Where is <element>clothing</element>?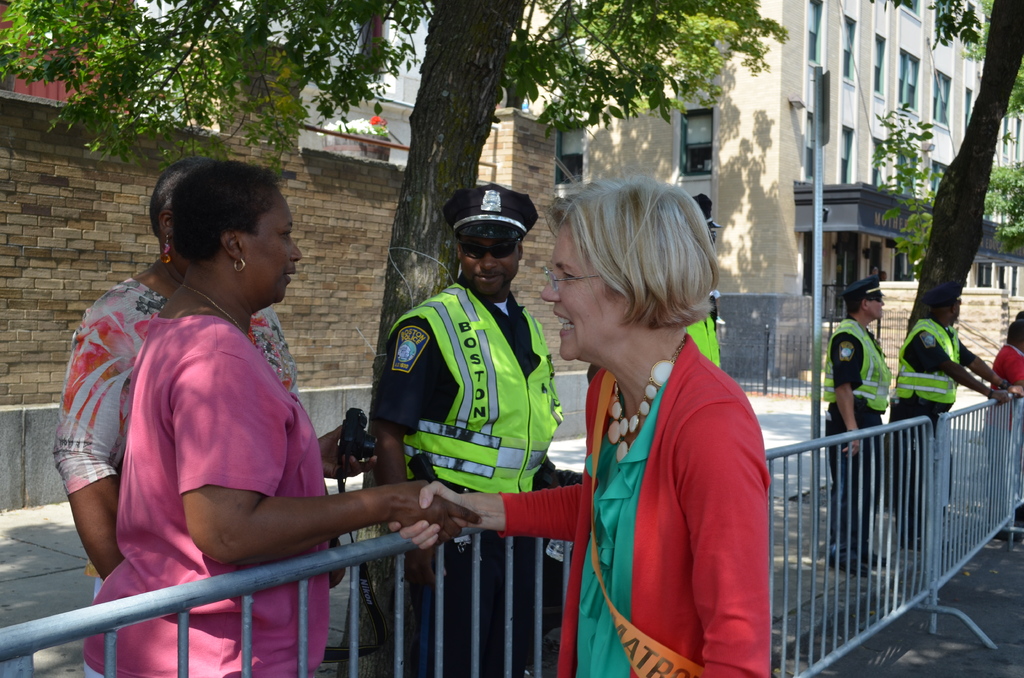
detection(894, 317, 977, 535).
